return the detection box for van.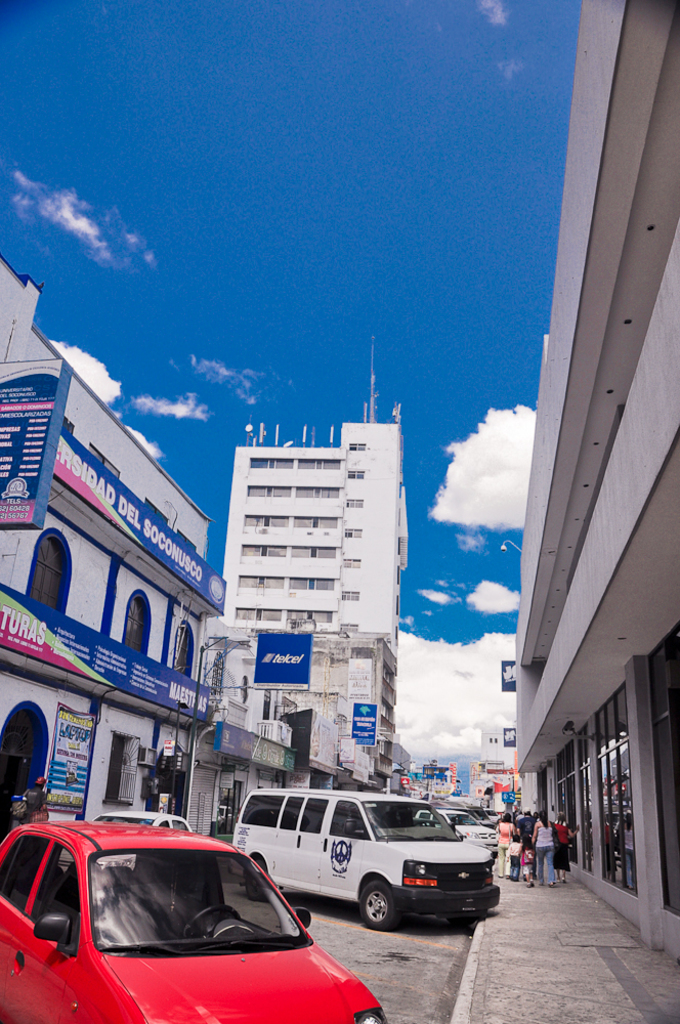
bbox(226, 785, 503, 929).
